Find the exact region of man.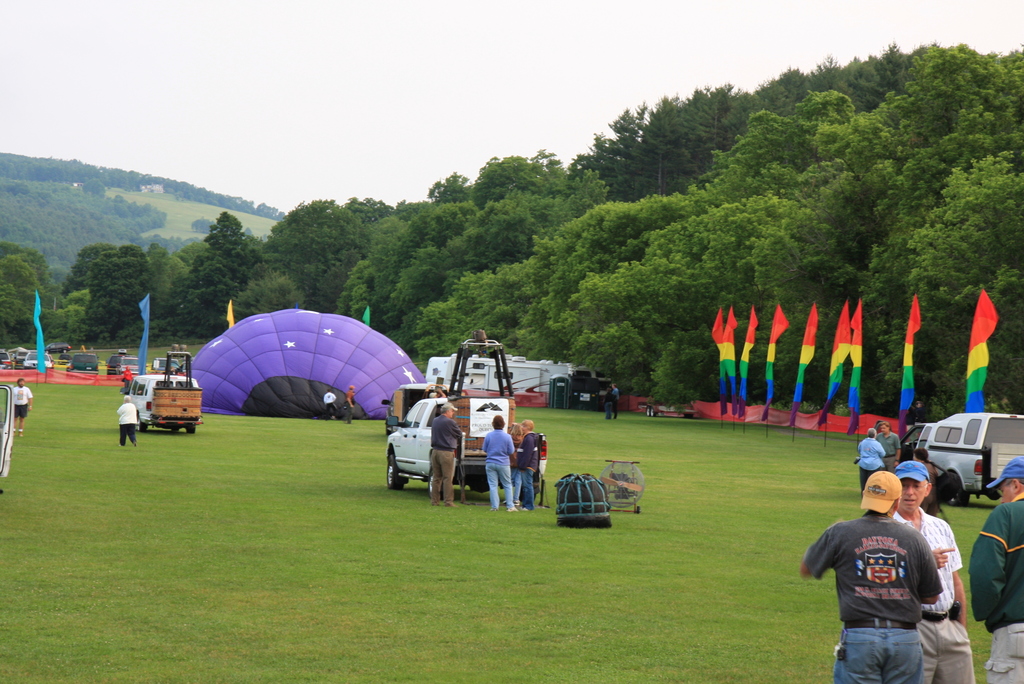
Exact region: (left=609, top=382, right=623, bottom=419).
